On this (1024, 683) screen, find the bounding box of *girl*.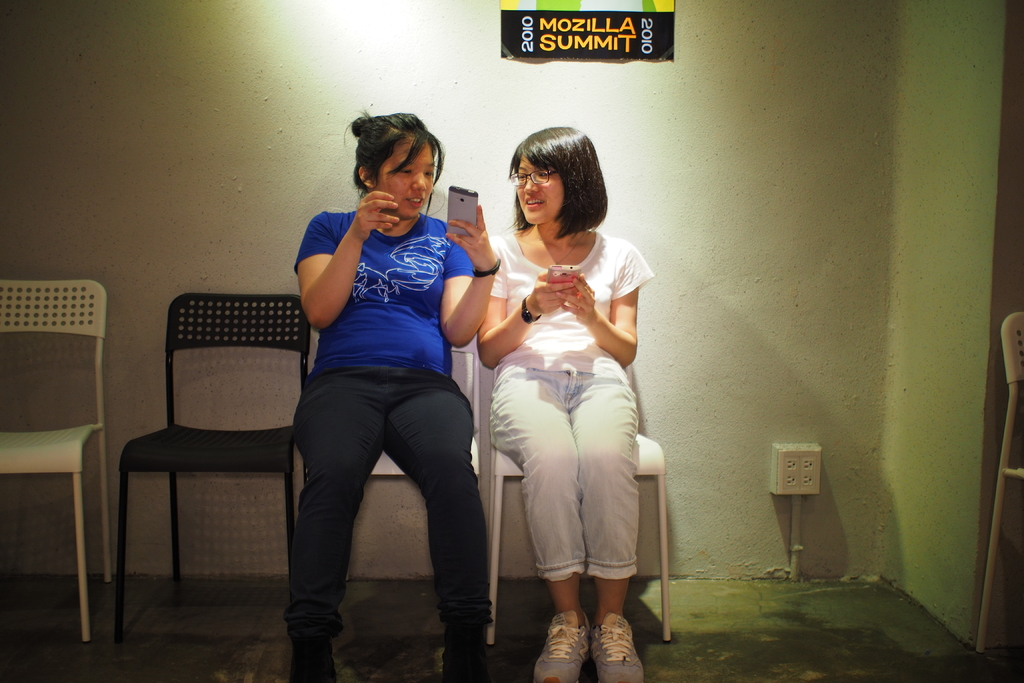
Bounding box: [476,120,661,682].
